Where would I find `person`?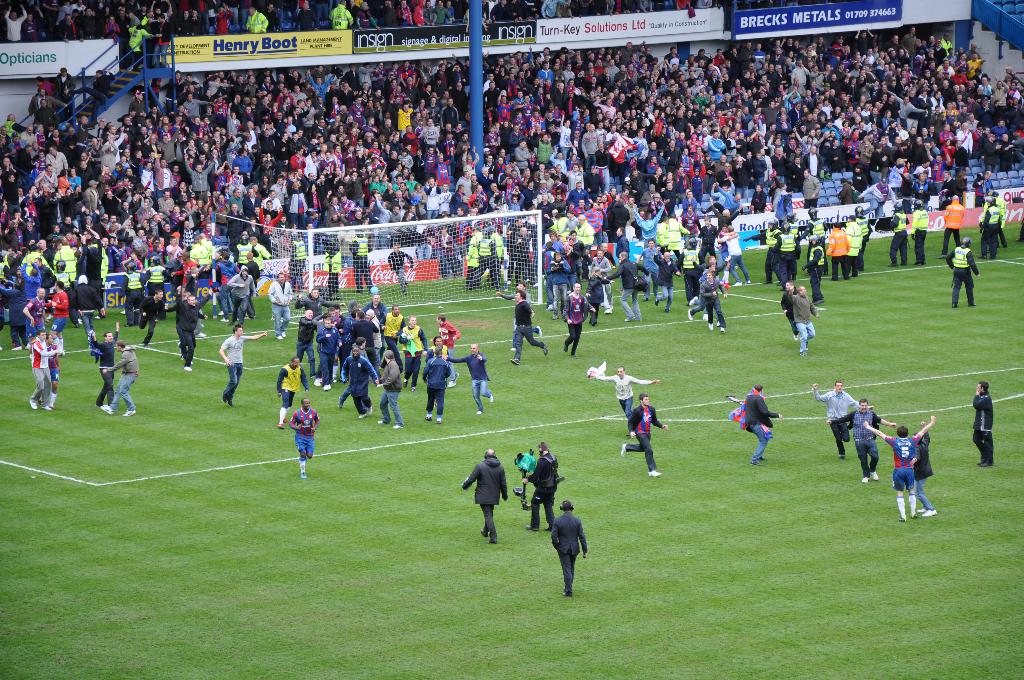
At (1,0,31,40).
